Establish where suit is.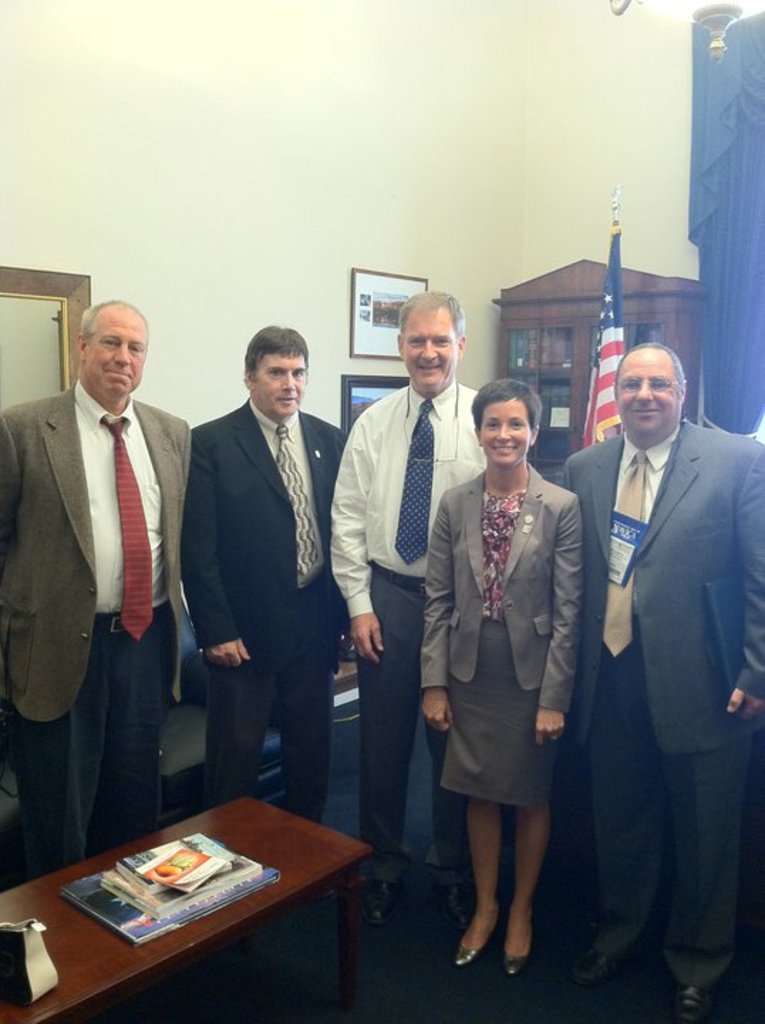
Established at {"left": 418, "top": 464, "right": 587, "bottom": 714}.
